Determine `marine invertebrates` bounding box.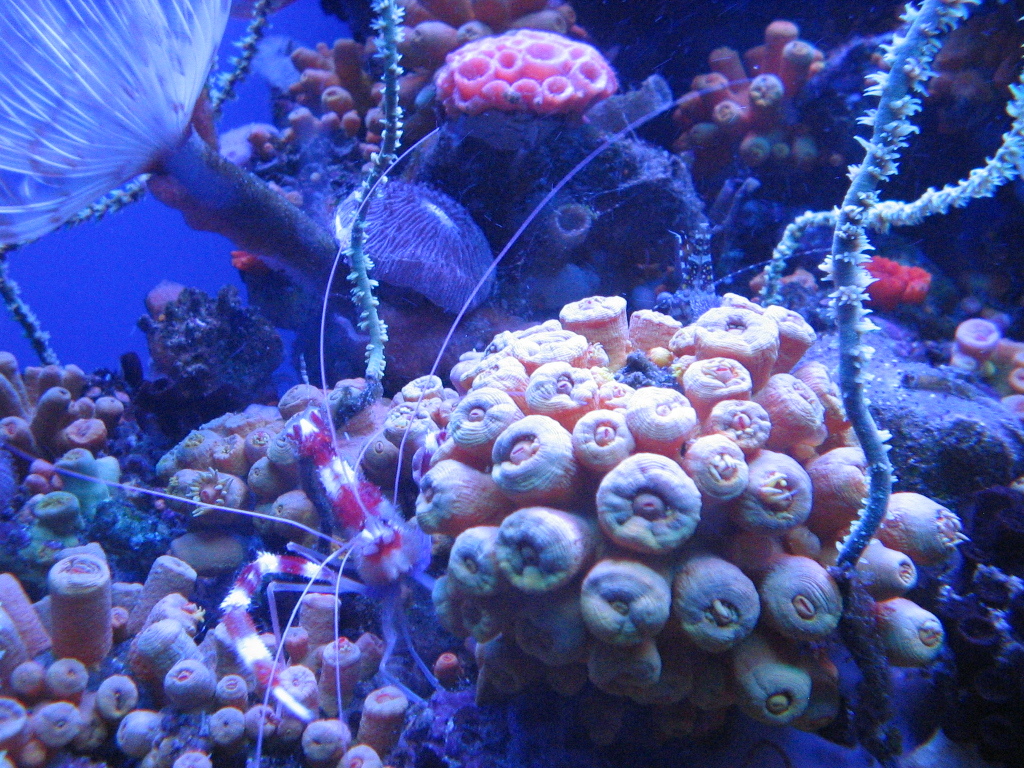
Determined: <region>149, 270, 203, 370</region>.
